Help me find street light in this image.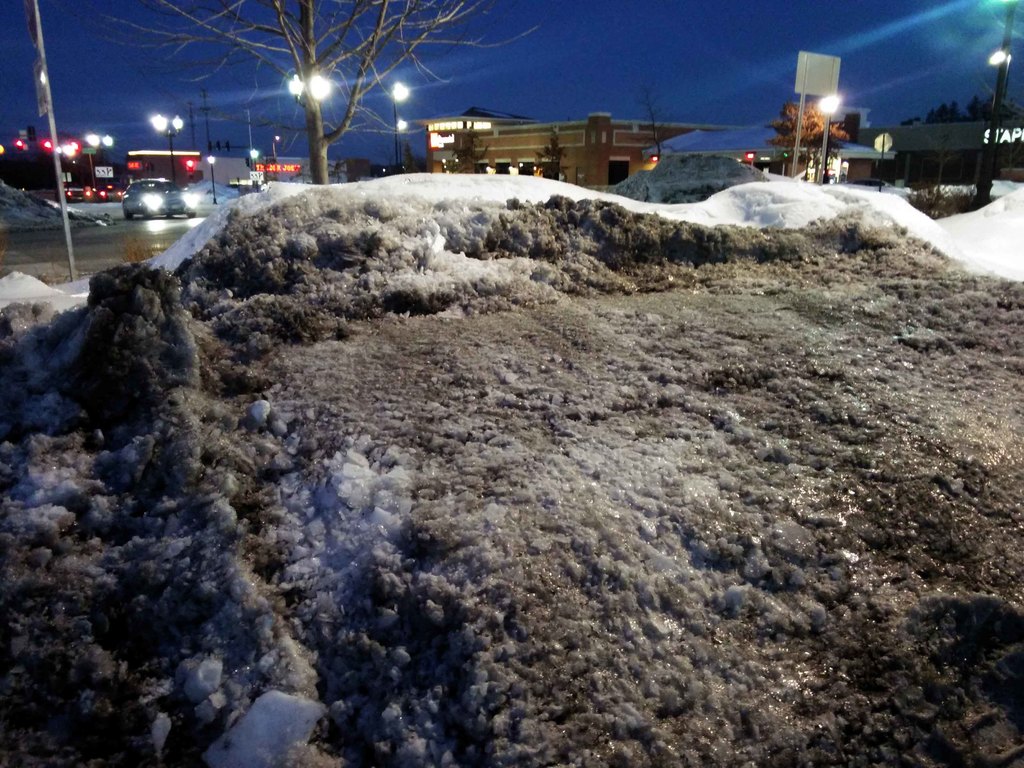
Found it: [x1=817, y1=92, x2=841, y2=181].
